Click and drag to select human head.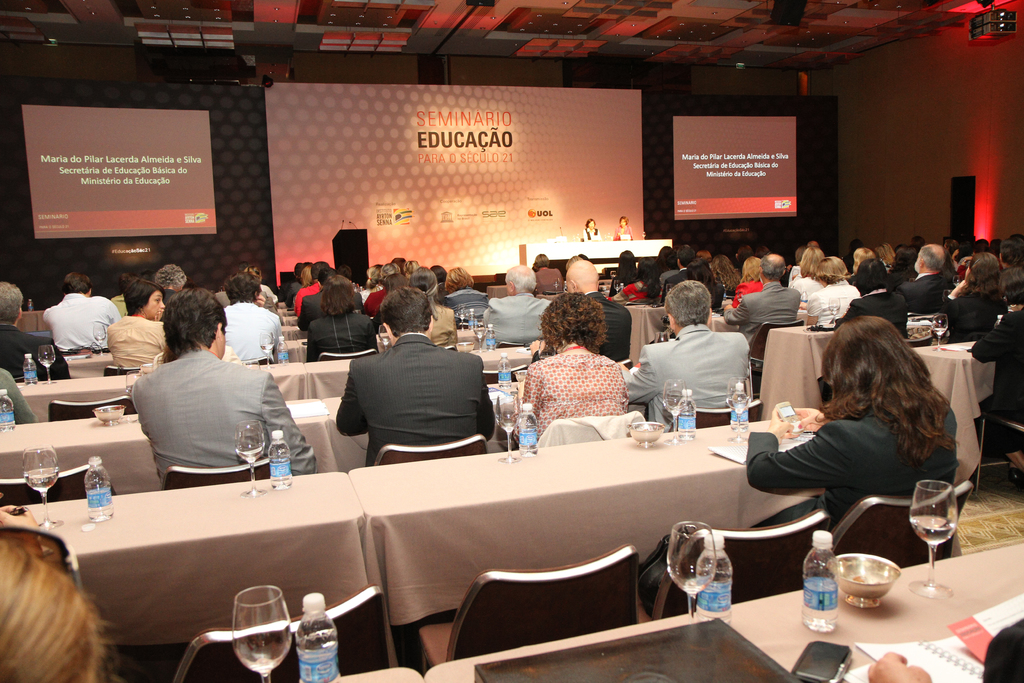
Selection: (227,273,263,300).
